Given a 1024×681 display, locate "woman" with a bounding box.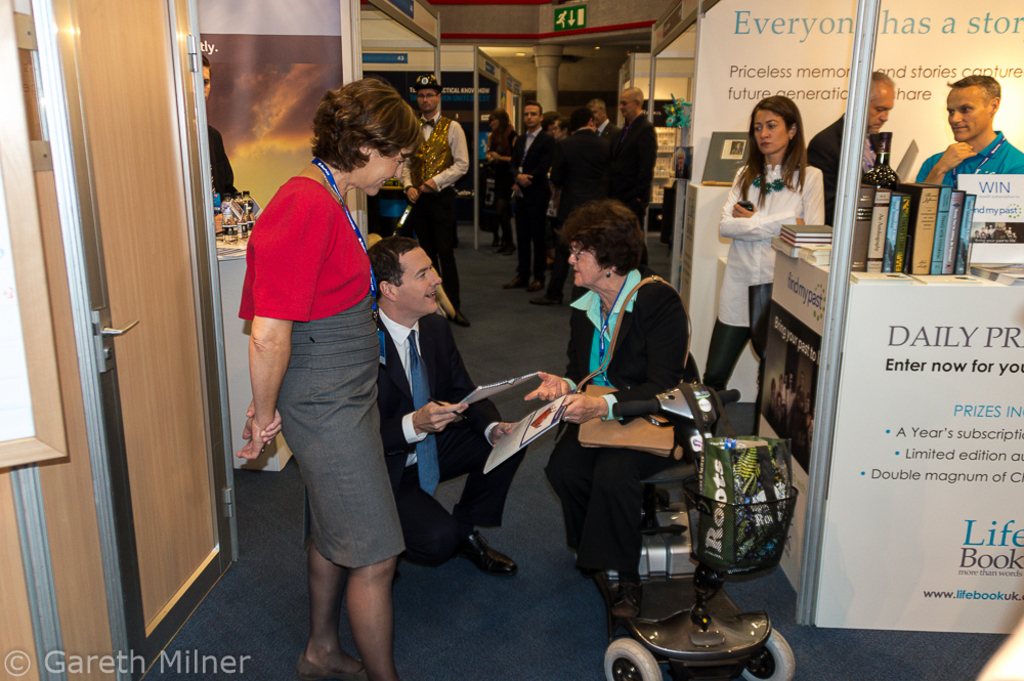
Located: x1=700 y1=95 x2=825 y2=386.
